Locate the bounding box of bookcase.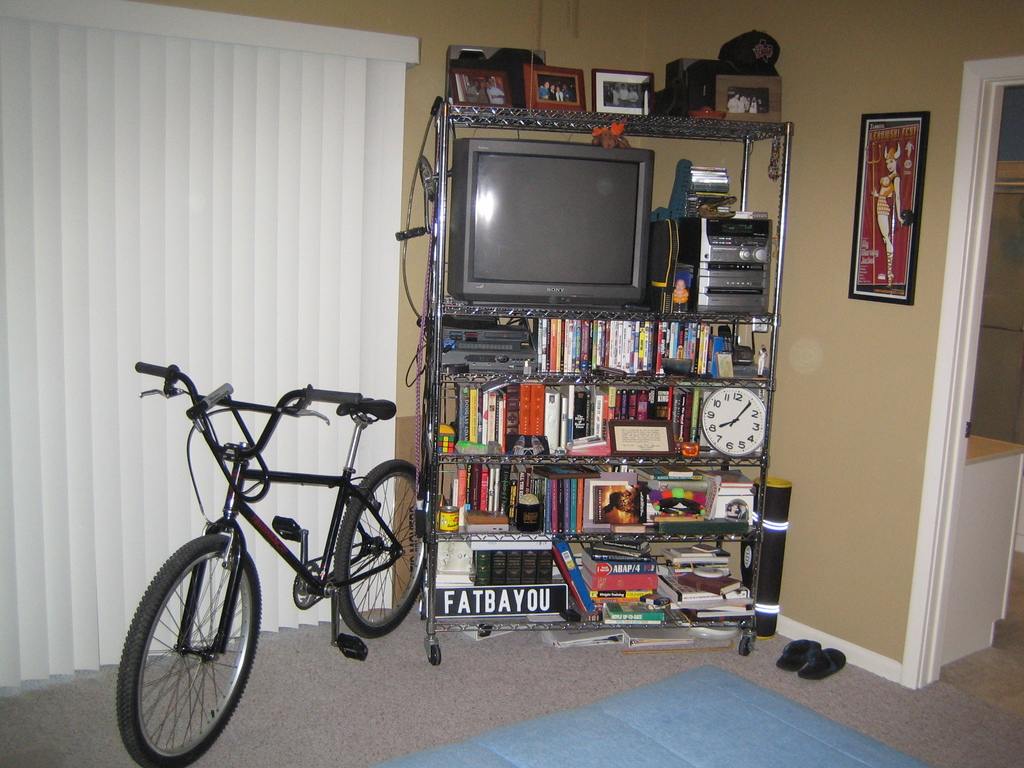
Bounding box: <bbox>423, 300, 774, 624</bbox>.
